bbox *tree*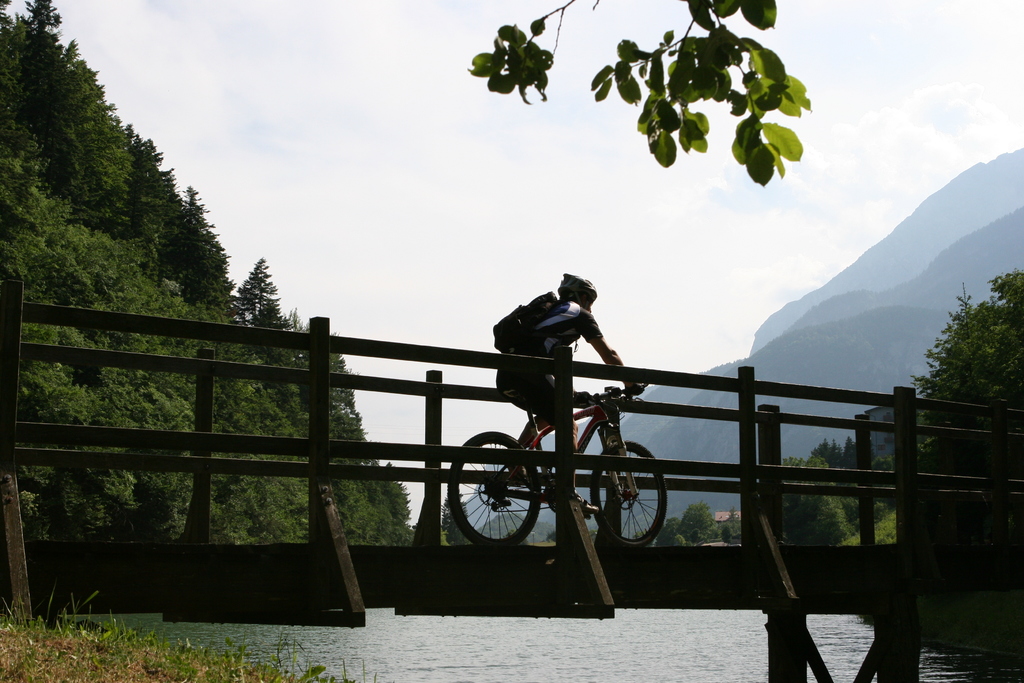
<box>722,510,742,547</box>
